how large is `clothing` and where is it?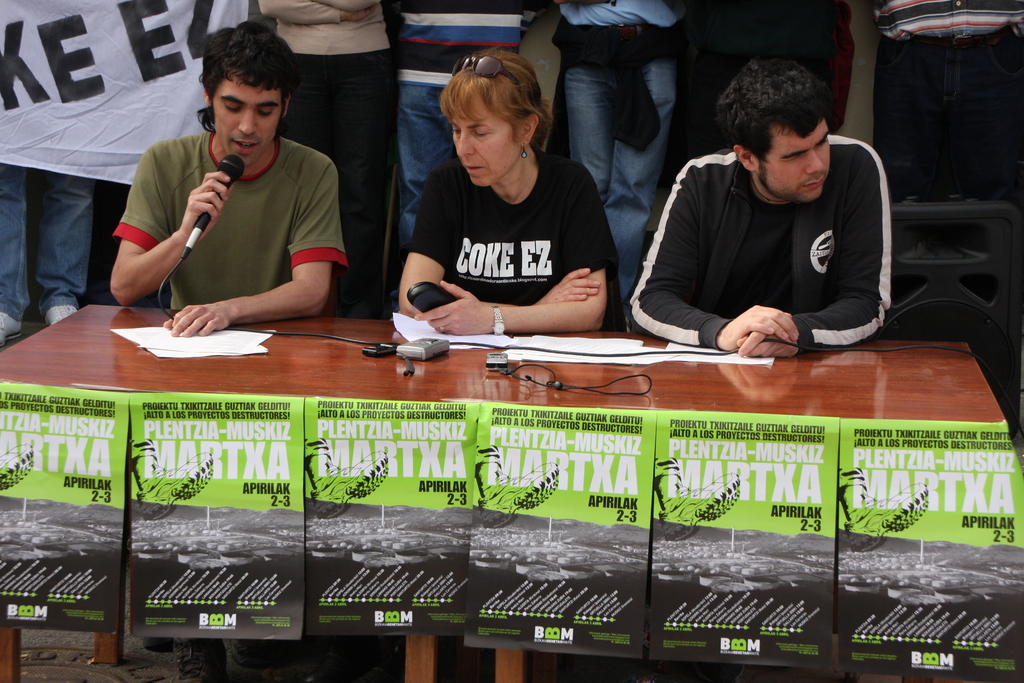
Bounding box: locate(618, 134, 895, 356).
